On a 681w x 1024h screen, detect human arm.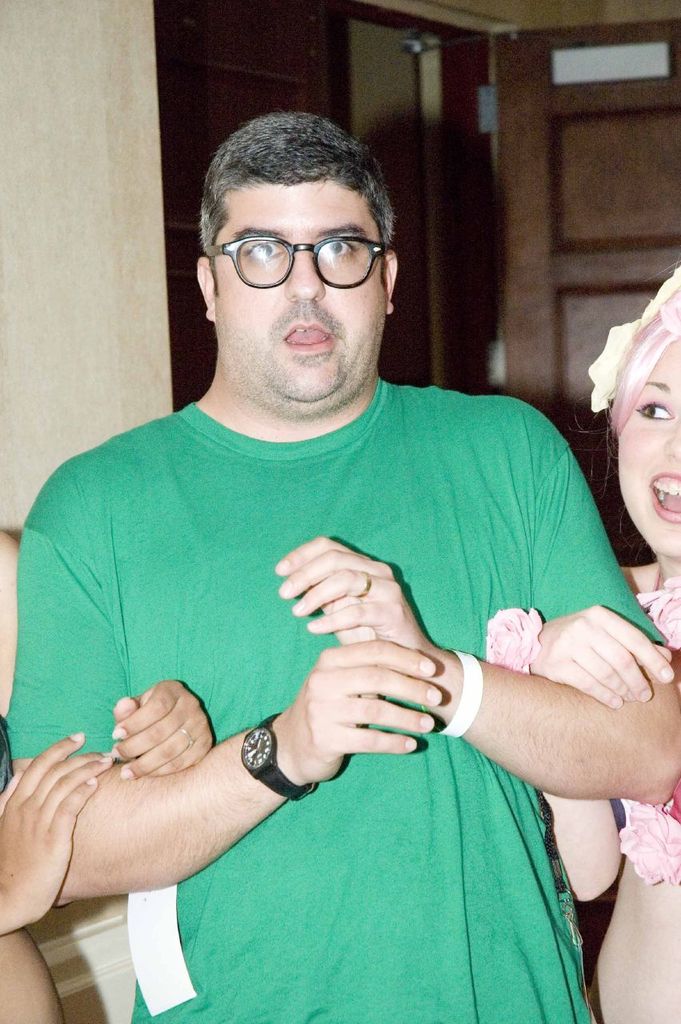
Rect(0, 714, 109, 942).
